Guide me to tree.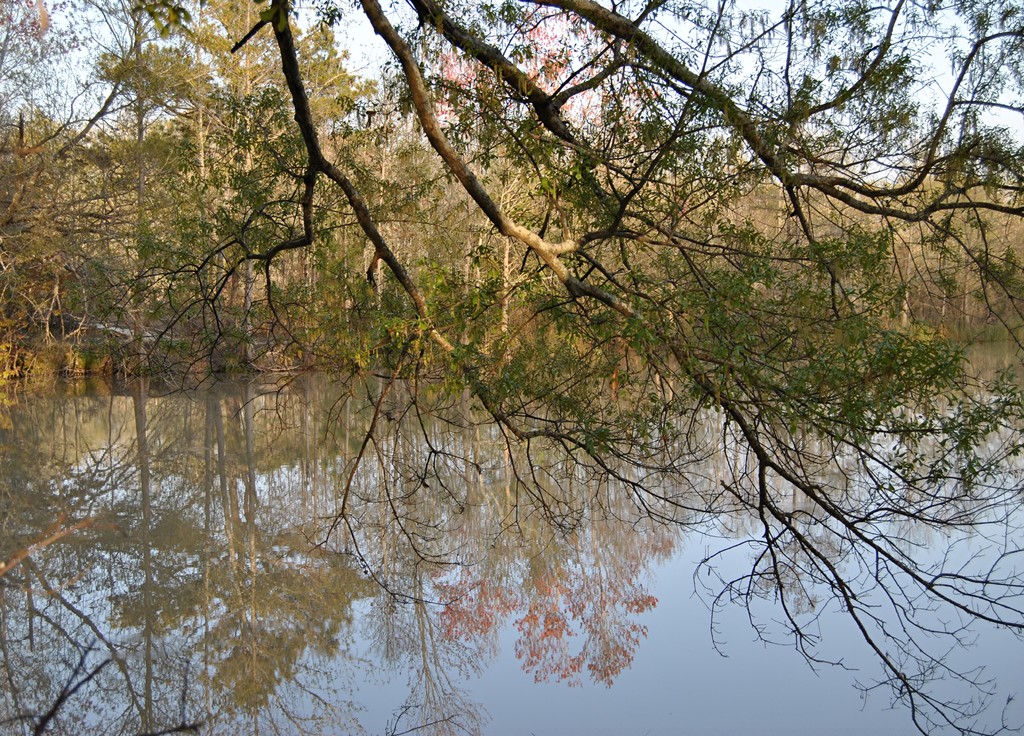
Guidance: 51,6,975,705.
